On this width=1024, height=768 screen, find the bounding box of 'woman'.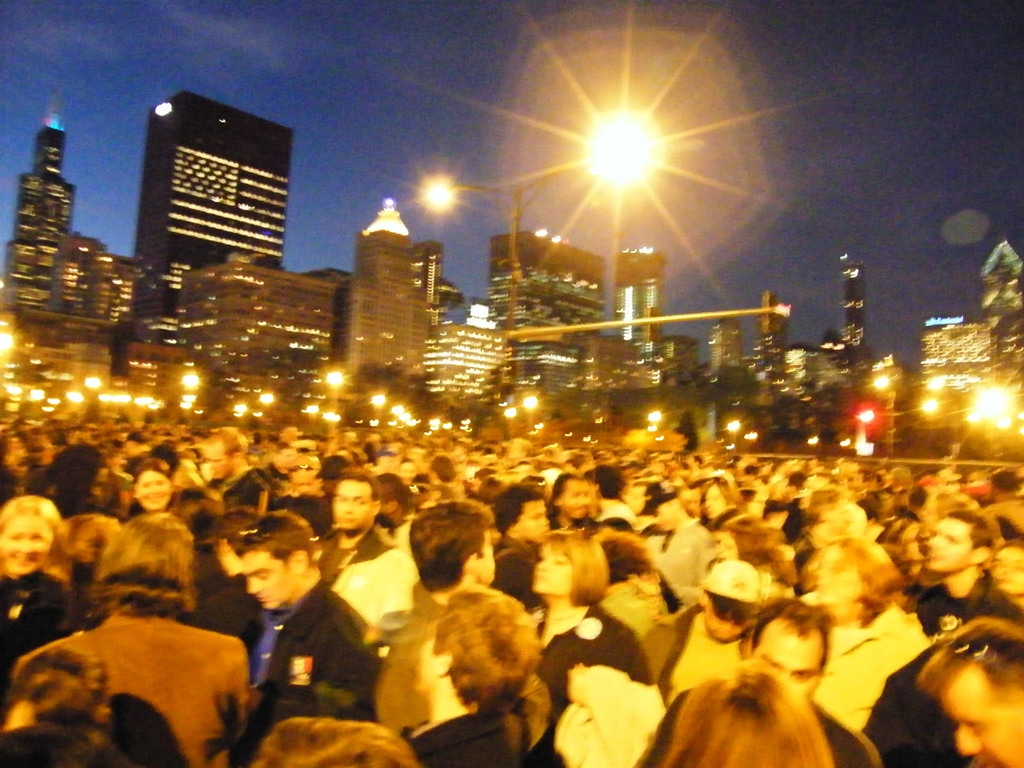
Bounding box: (left=0, top=499, right=85, bottom=706).
